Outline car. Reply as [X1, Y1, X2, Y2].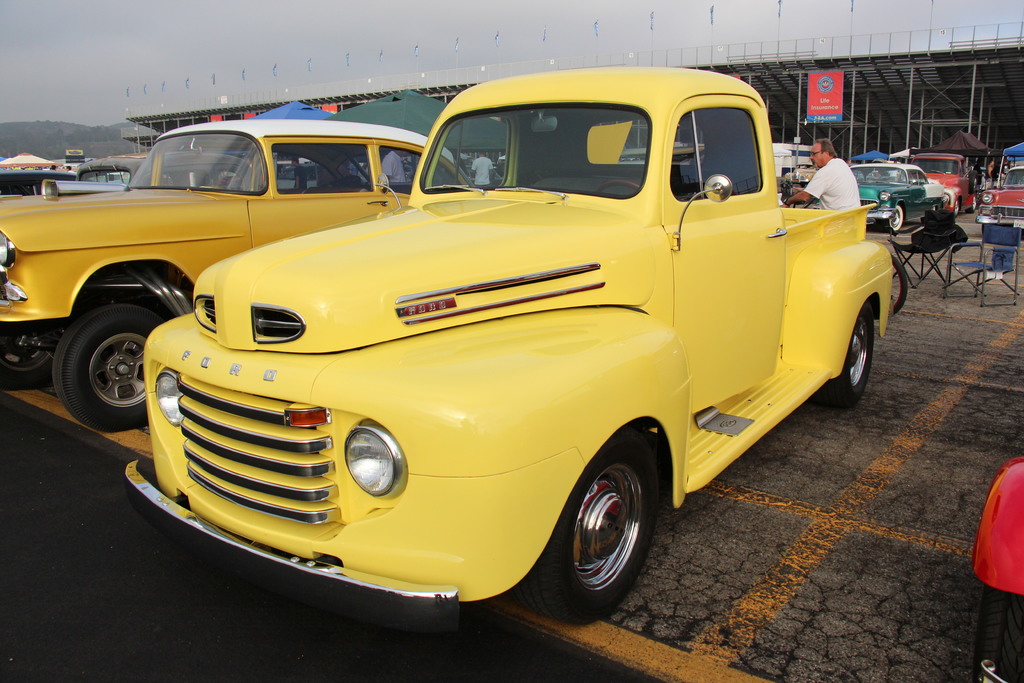
[0, 114, 476, 428].
